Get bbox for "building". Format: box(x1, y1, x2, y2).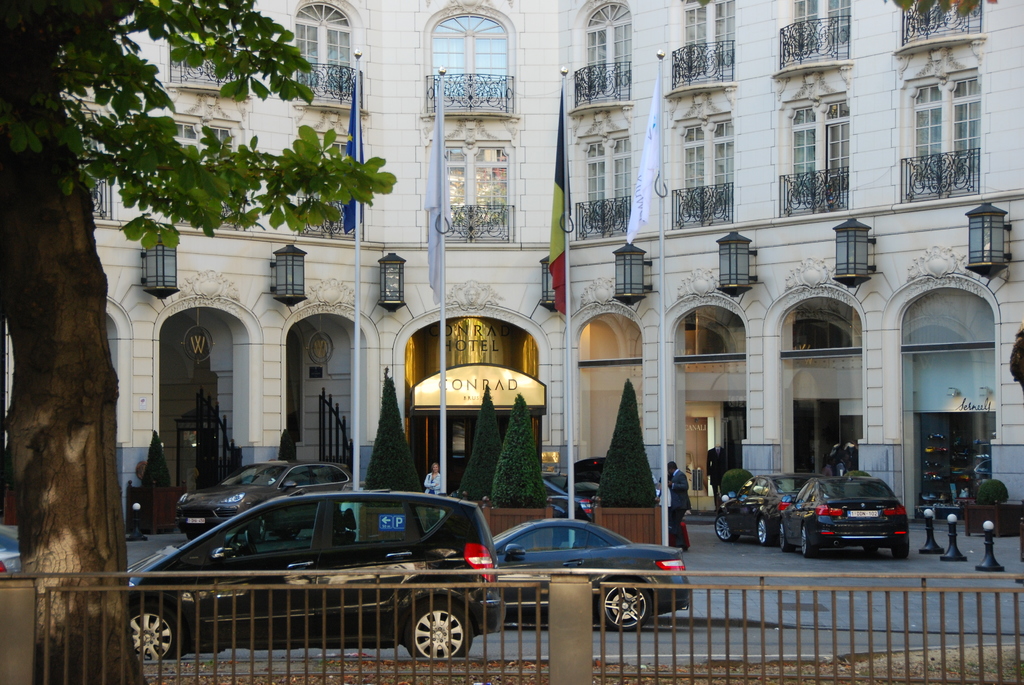
box(0, 0, 1023, 539).
